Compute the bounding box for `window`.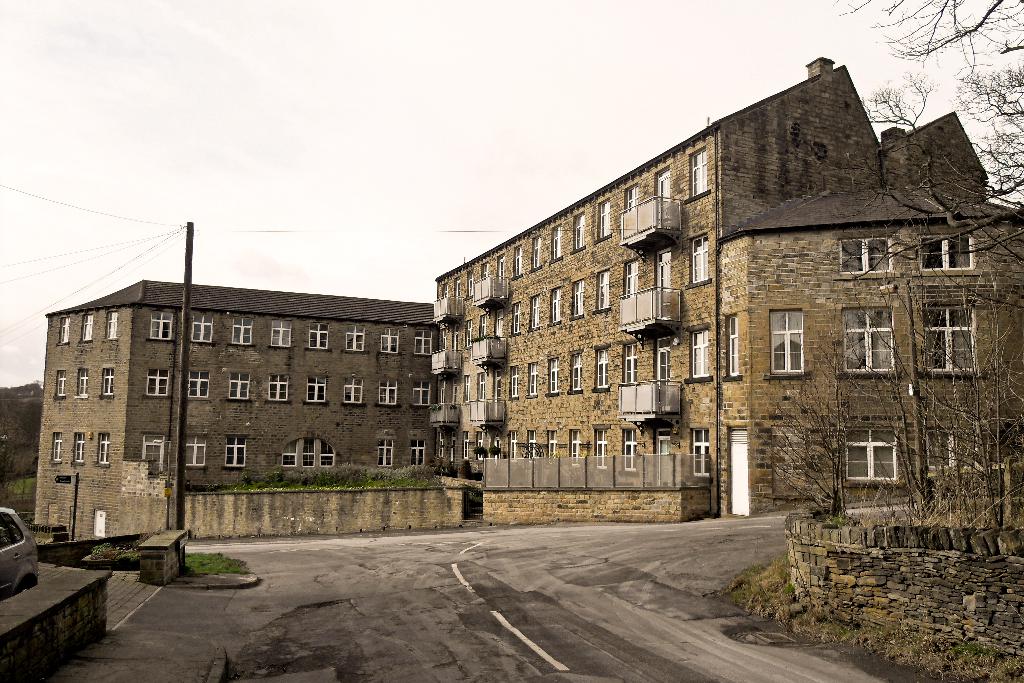
rect(464, 269, 474, 297).
